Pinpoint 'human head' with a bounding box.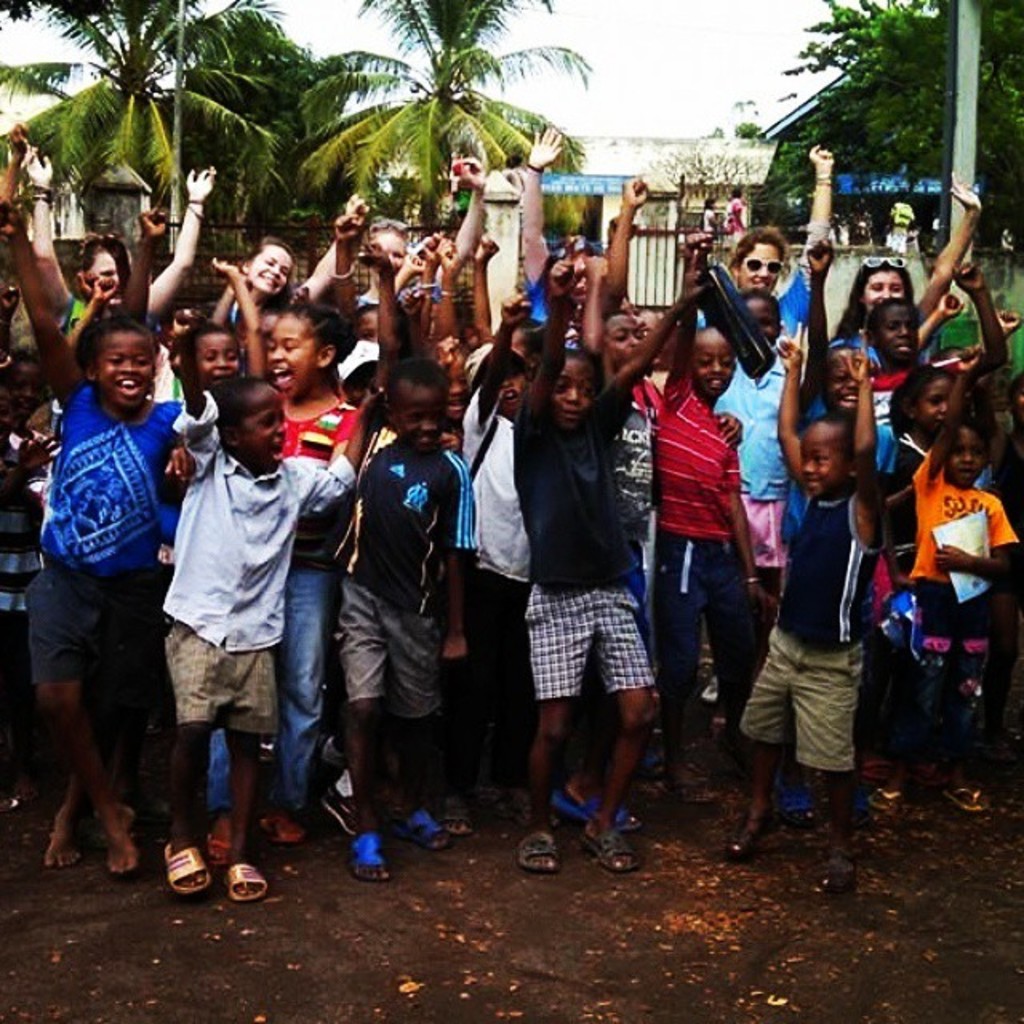
[266,304,355,402].
